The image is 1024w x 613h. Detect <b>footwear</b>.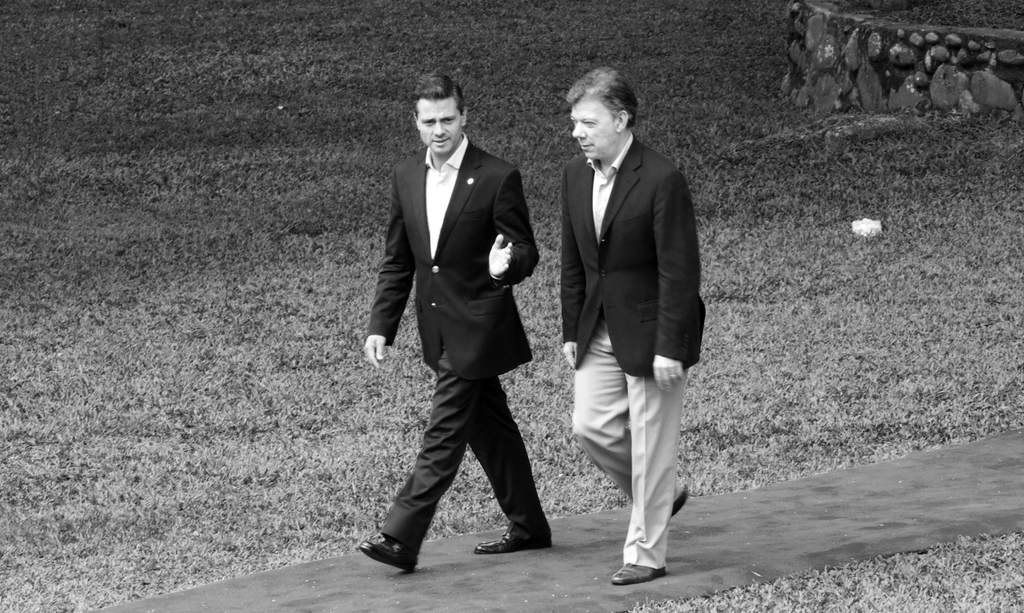
Detection: 607,562,664,590.
